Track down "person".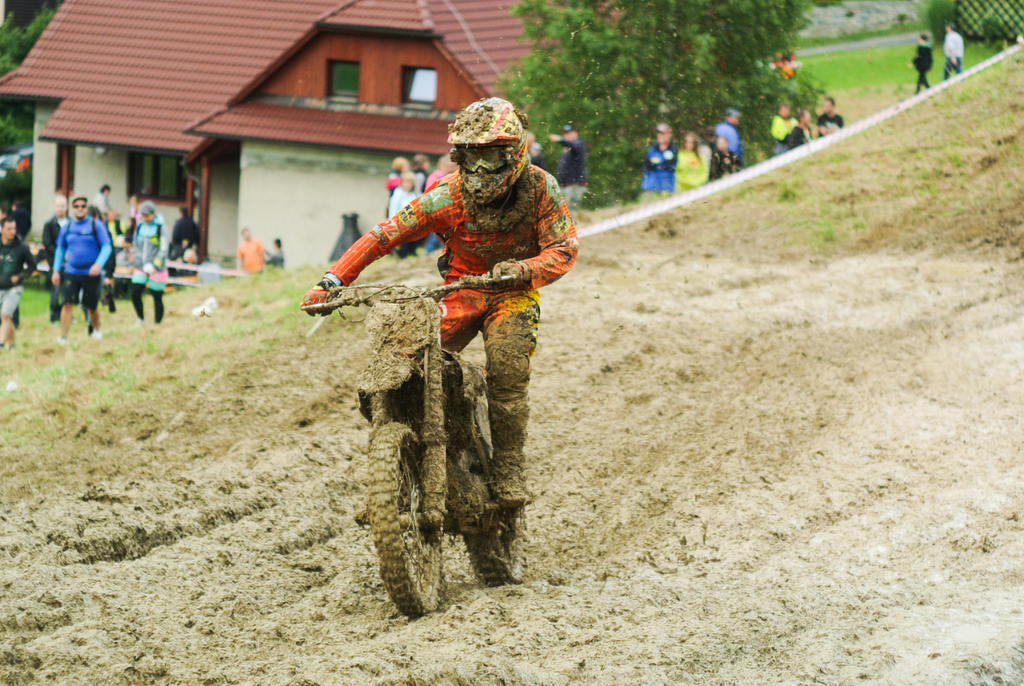
Tracked to Rect(715, 106, 741, 156).
